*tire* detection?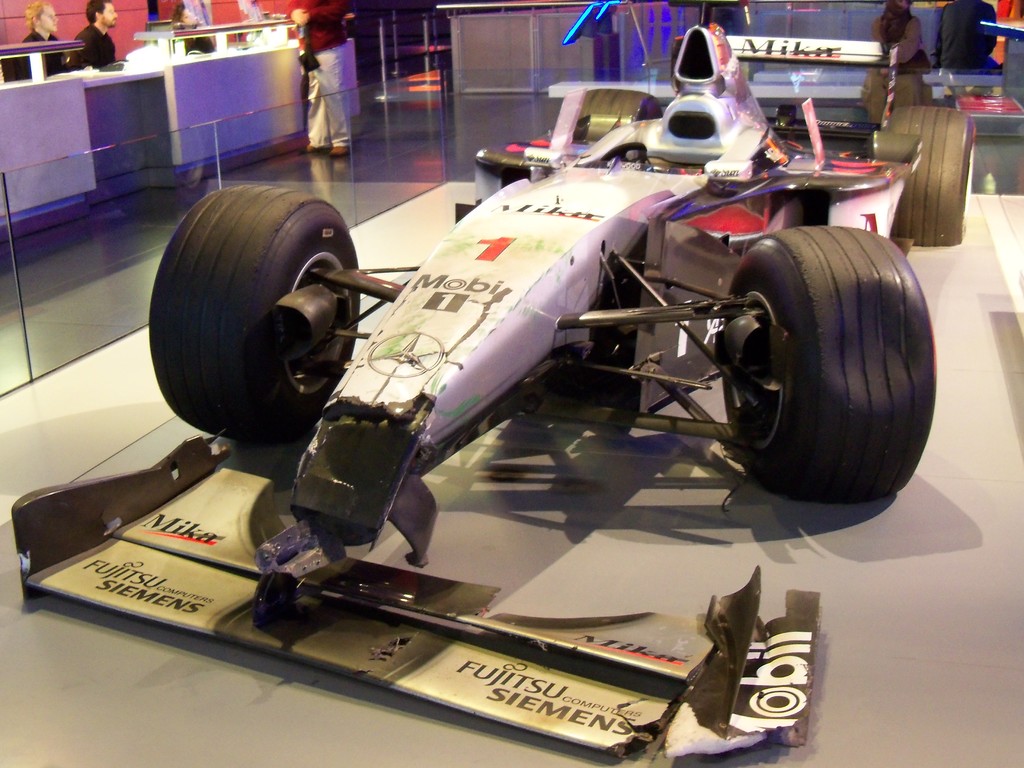
<bbox>880, 104, 973, 249</bbox>
